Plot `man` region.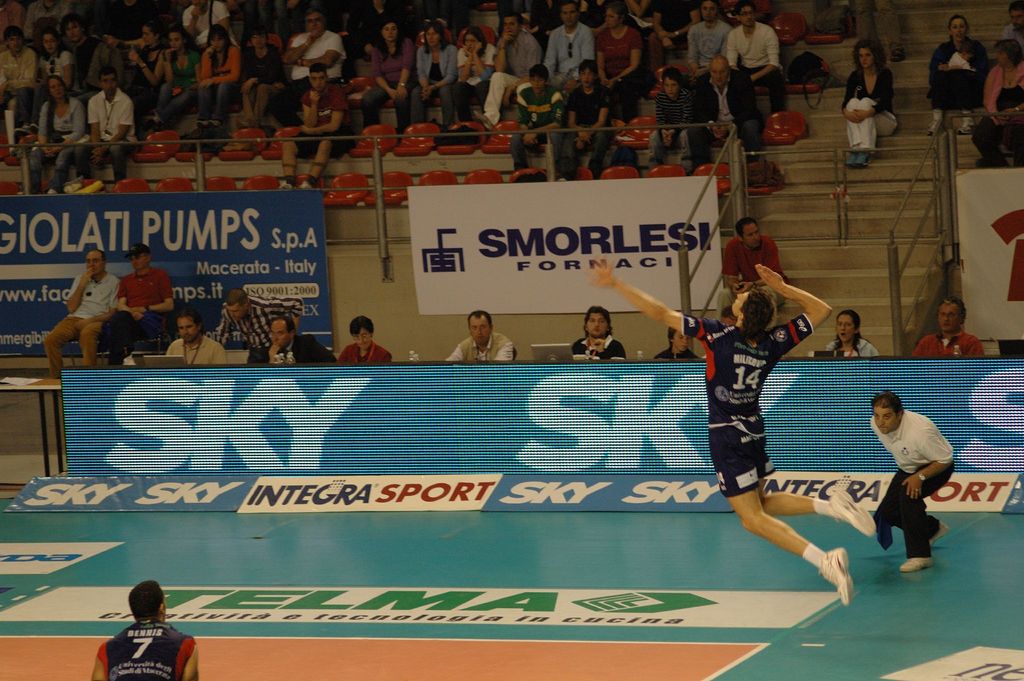
Plotted at x1=82, y1=576, x2=210, y2=680.
